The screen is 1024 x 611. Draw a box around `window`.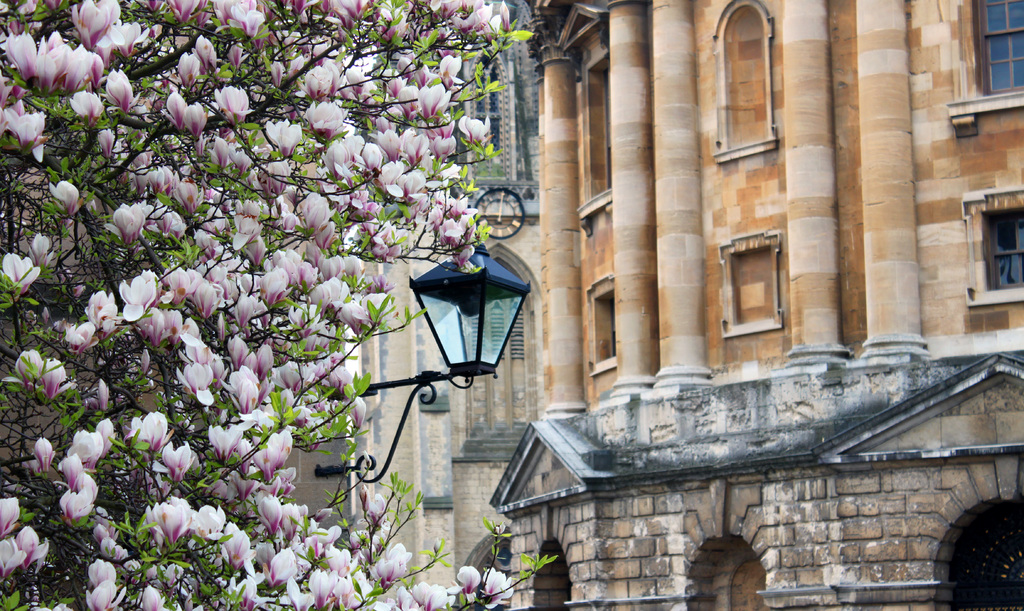
pyautogui.locateOnScreen(980, 0, 1023, 94).
